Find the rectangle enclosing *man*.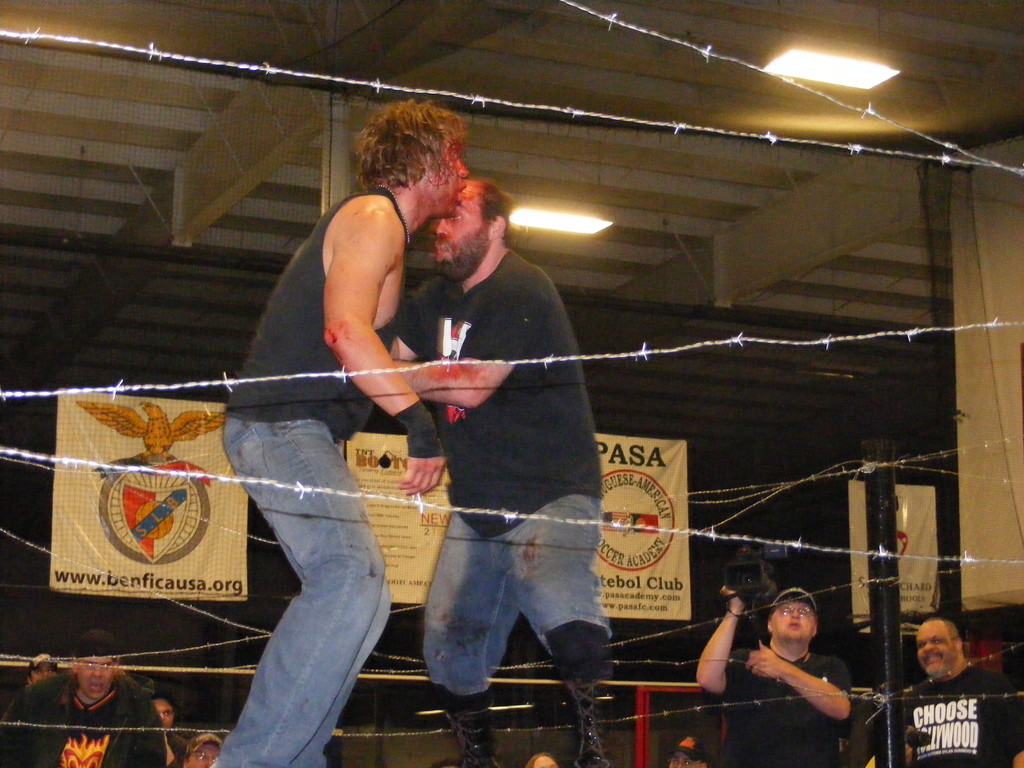
x1=355, y1=138, x2=612, y2=733.
